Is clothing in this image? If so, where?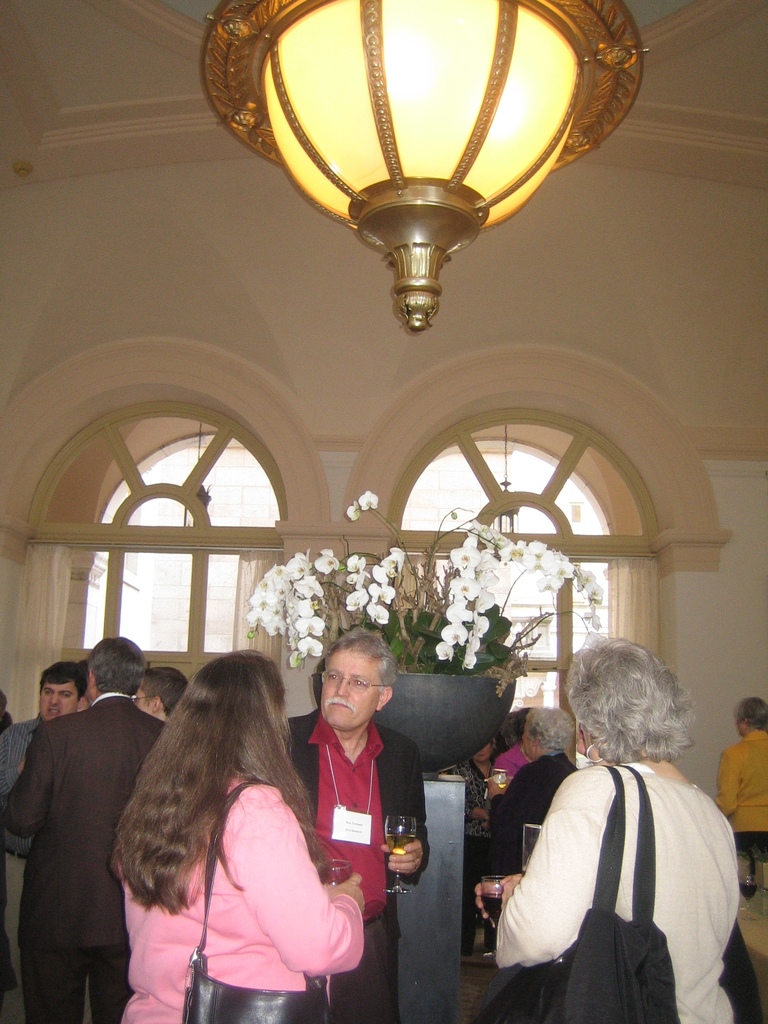
Yes, at l=712, t=725, r=767, b=830.
